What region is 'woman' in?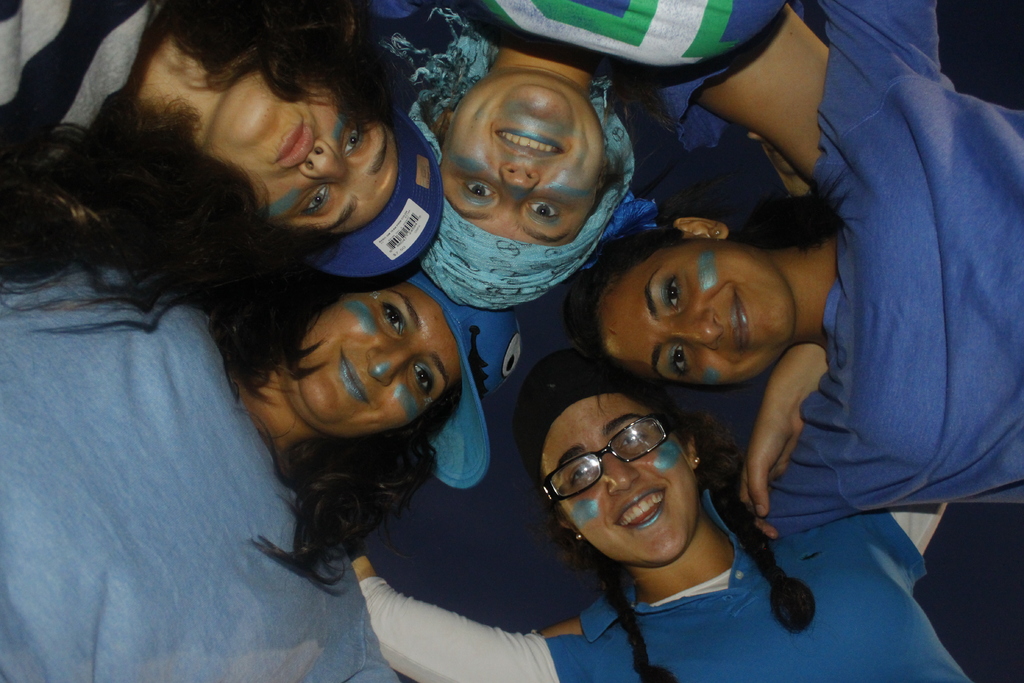
region(346, 0, 837, 322).
